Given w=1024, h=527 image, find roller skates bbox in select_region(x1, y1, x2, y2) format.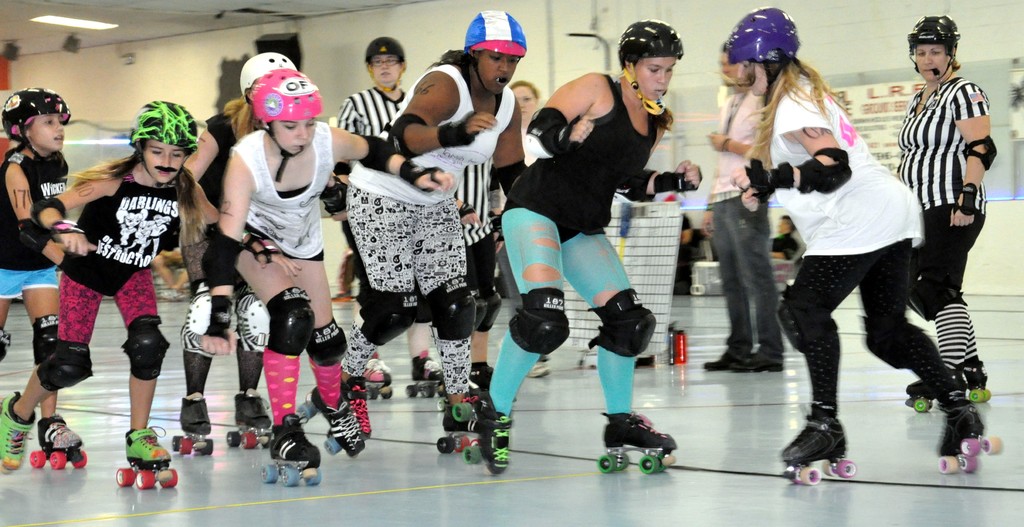
select_region(778, 400, 858, 487).
